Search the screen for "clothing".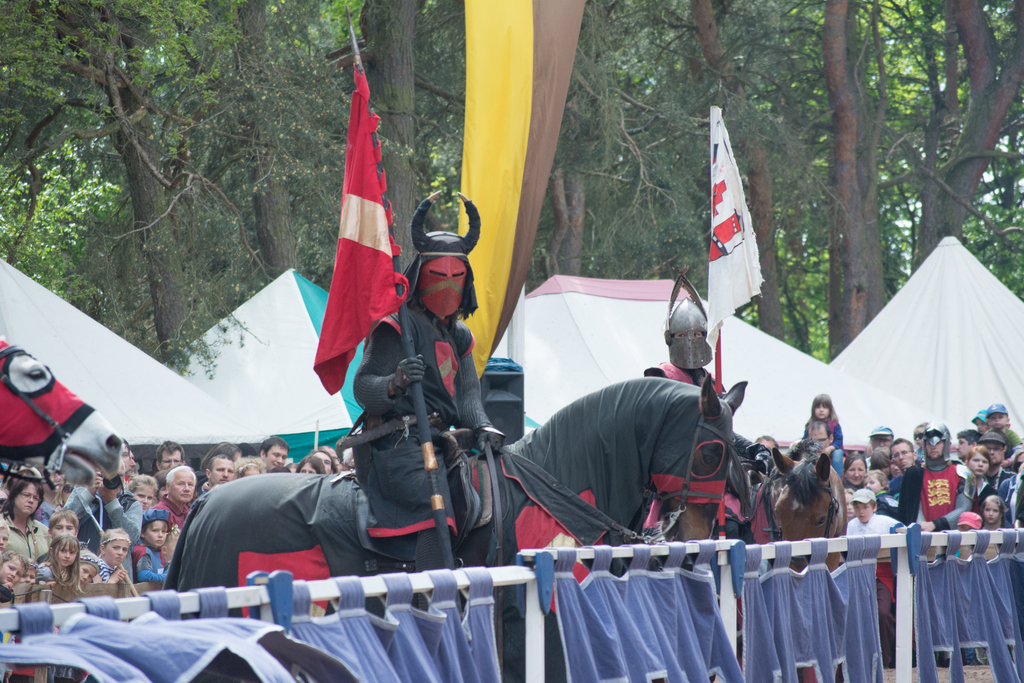
Found at bbox=[994, 477, 1023, 532].
